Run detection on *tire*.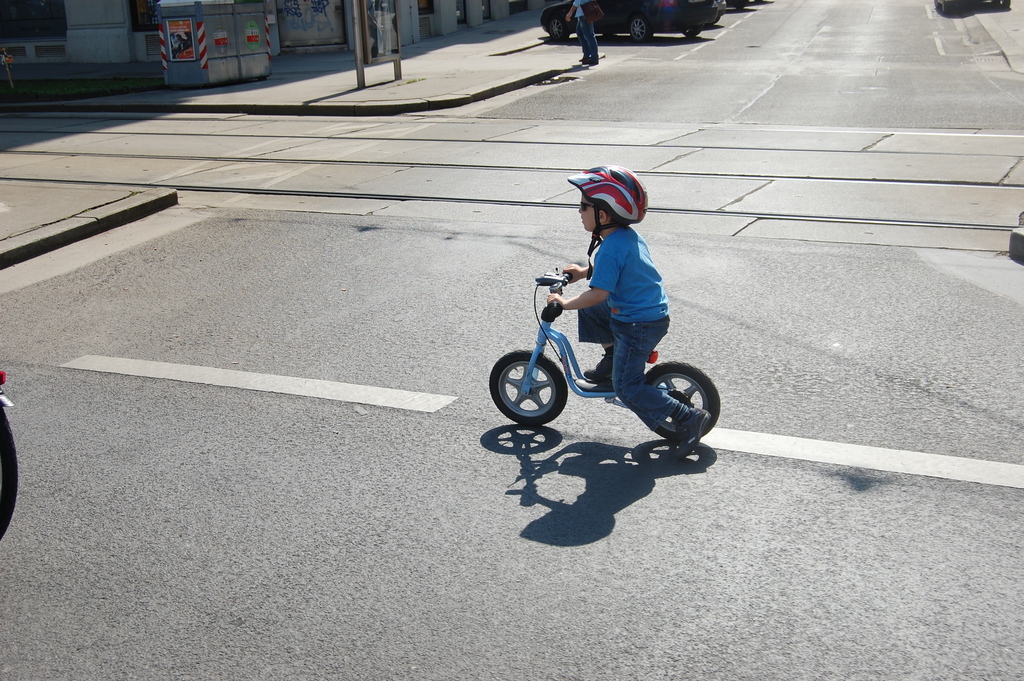
Result: [x1=488, y1=350, x2=568, y2=425].
